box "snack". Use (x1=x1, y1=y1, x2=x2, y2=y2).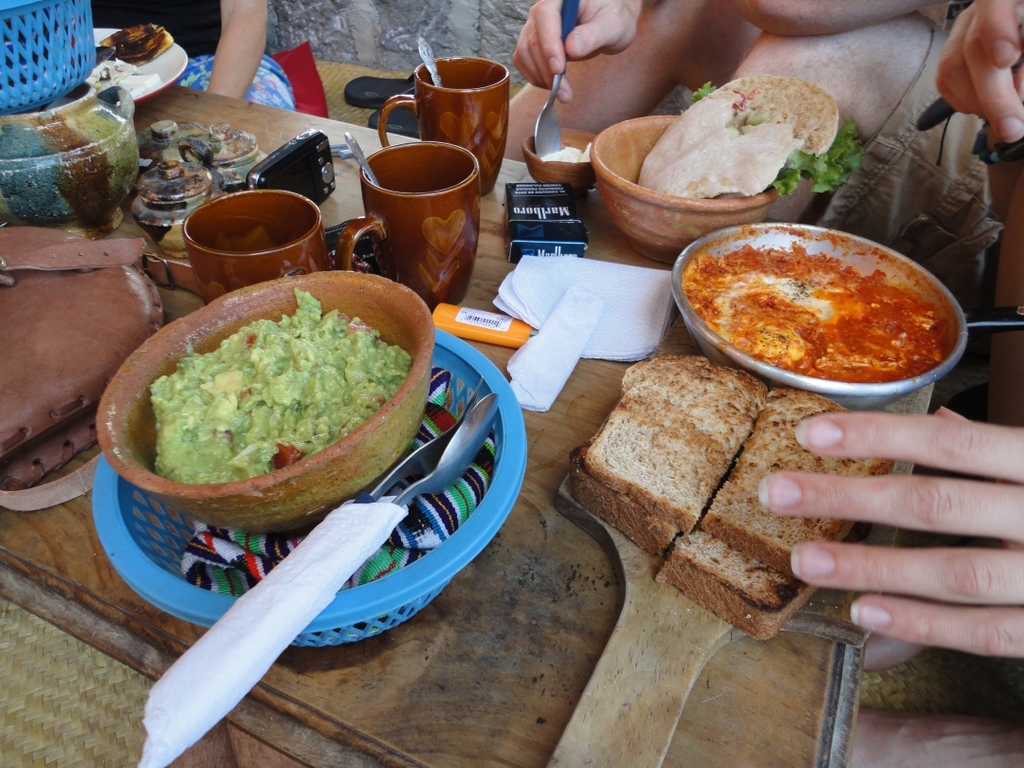
(x1=627, y1=72, x2=840, y2=202).
